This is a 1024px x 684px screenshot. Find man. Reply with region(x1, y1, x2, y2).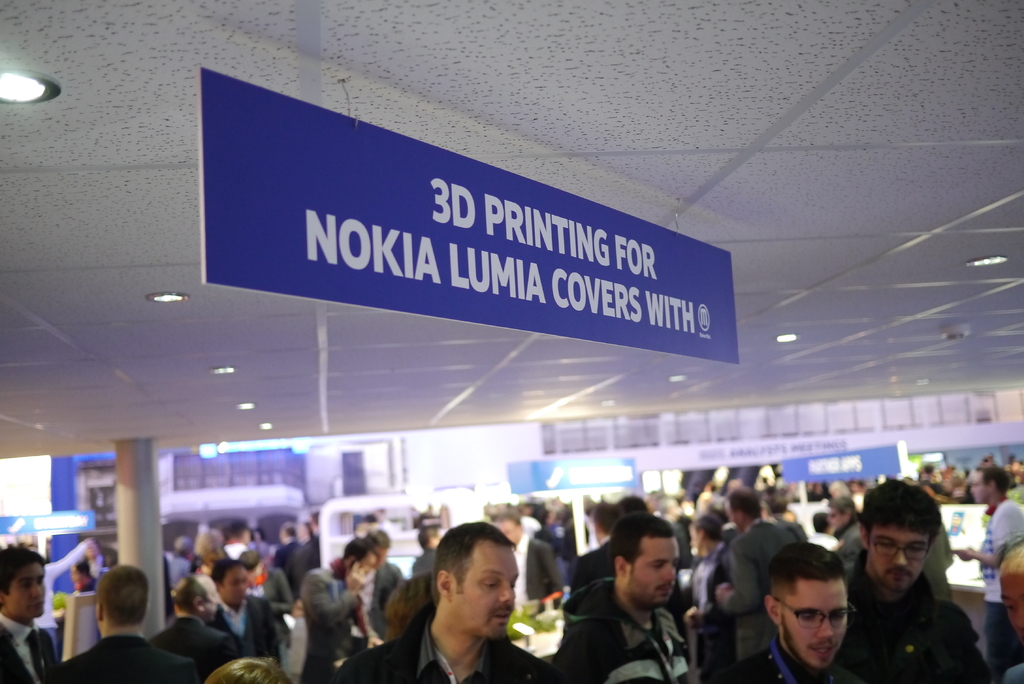
region(952, 464, 1023, 683).
